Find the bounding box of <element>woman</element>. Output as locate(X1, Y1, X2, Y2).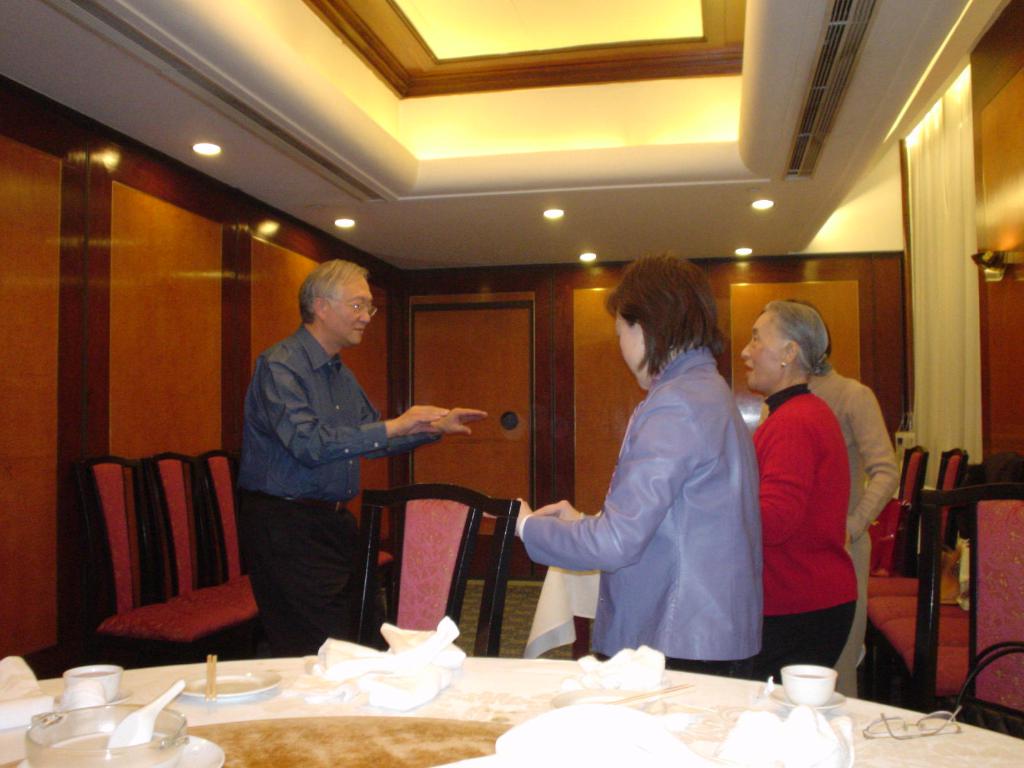
locate(749, 298, 863, 682).
